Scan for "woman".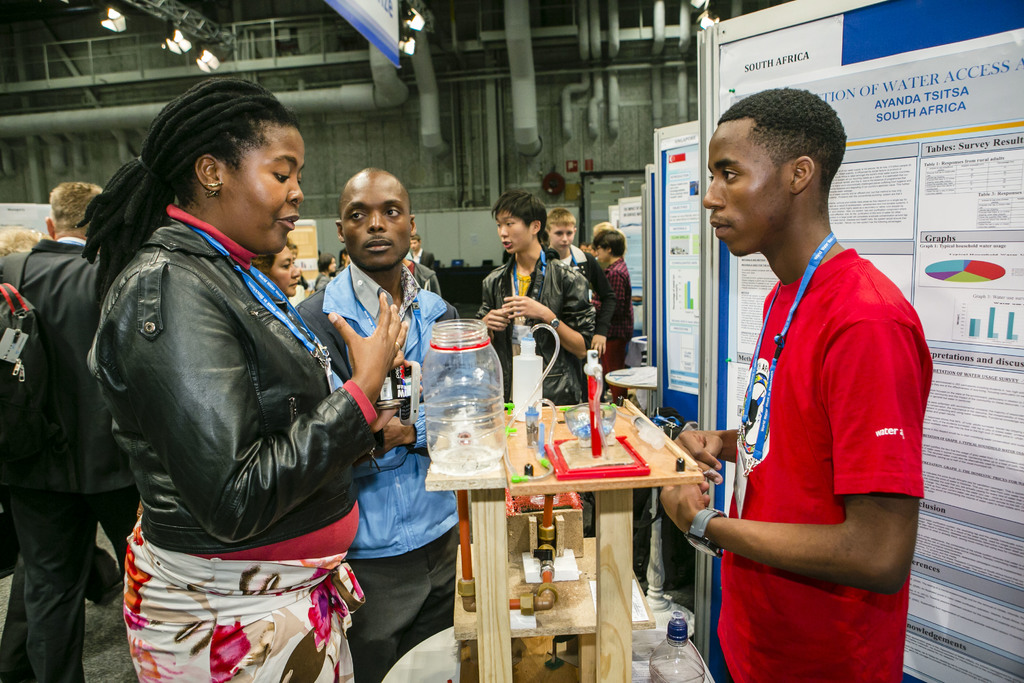
Scan result: (308,249,340,293).
